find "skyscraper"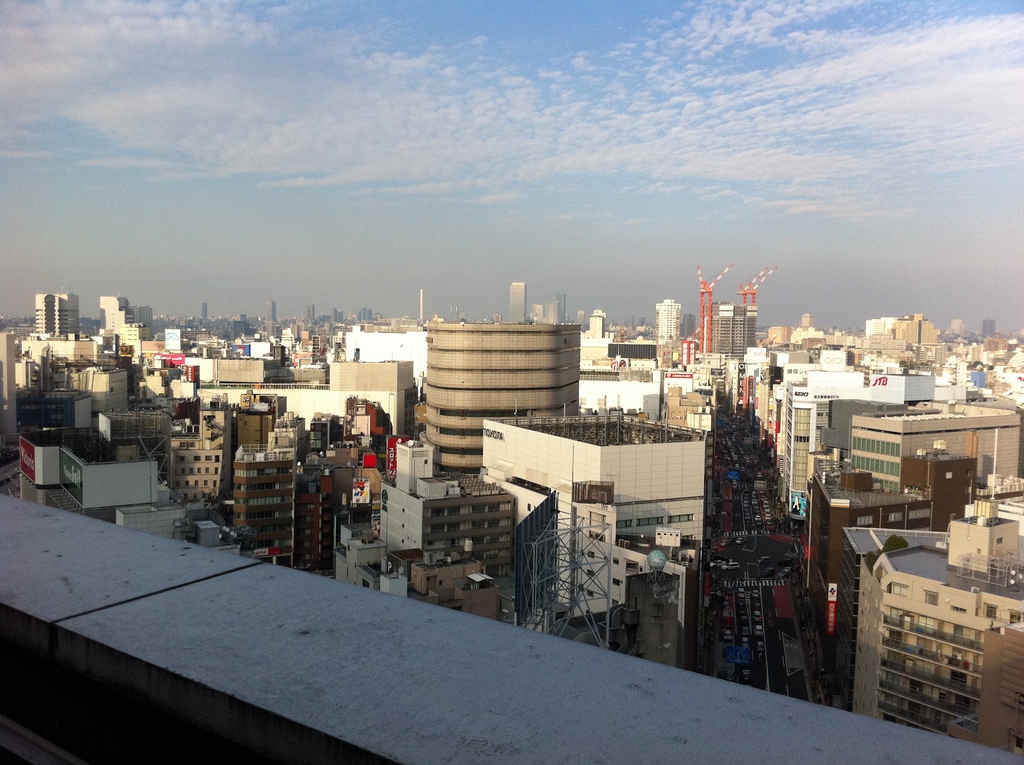
crop(803, 312, 817, 331)
